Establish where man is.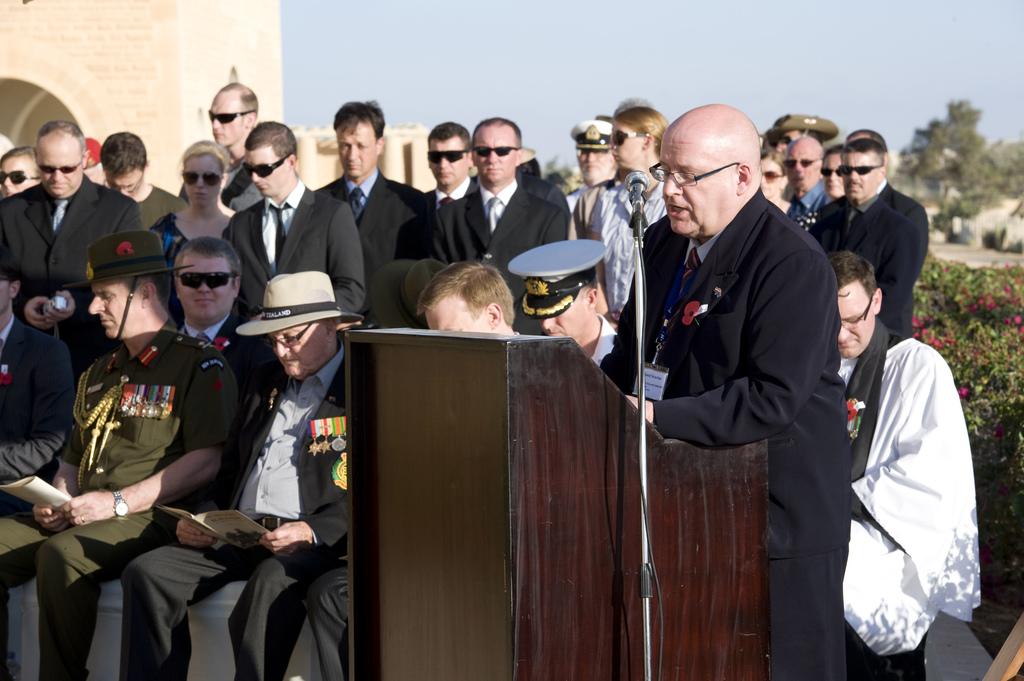
Established at (left=174, top=234, right=283, bottom=505).
